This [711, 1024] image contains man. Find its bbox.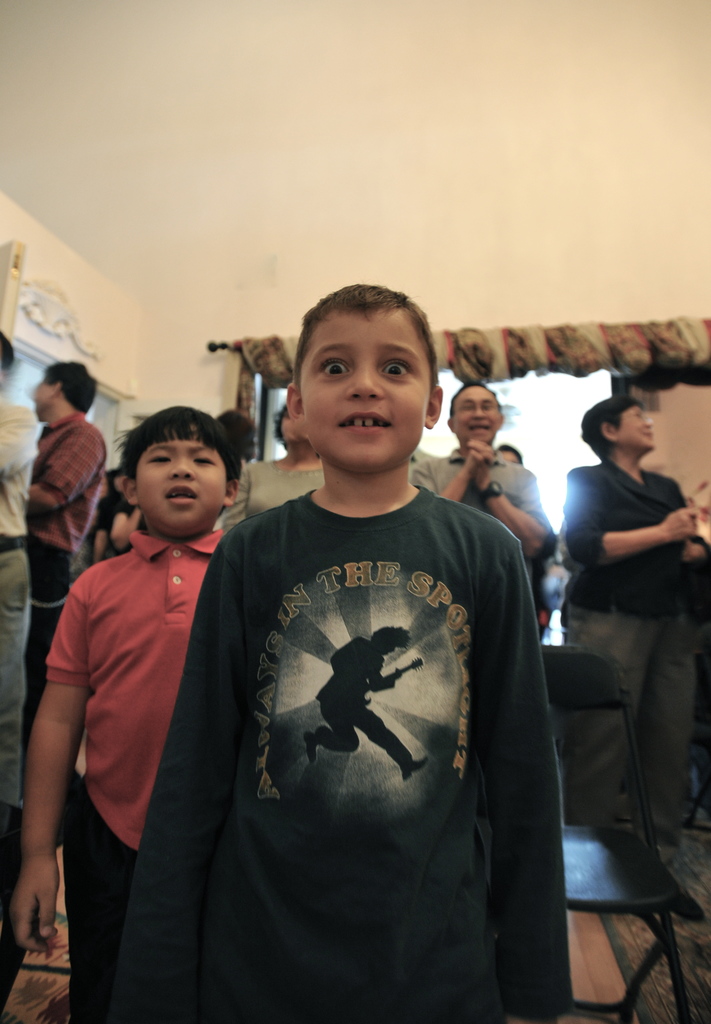
Rect(24, 353, 116, 767).
